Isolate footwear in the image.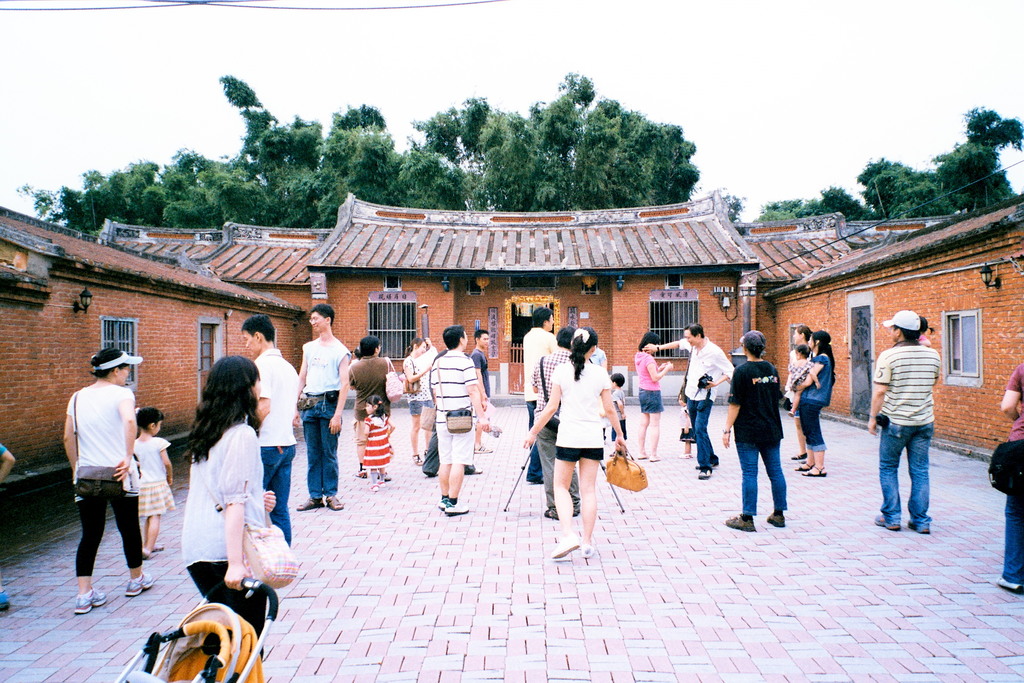
Isolated region: Rect(806, 461, 832, 482).
